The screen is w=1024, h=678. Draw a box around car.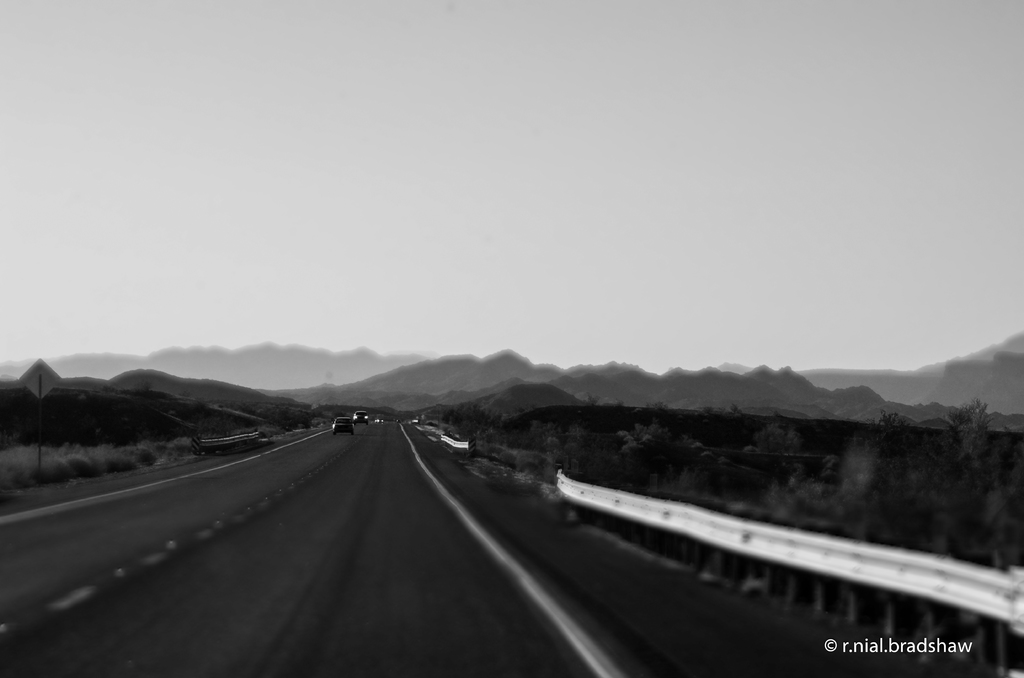
x1=332, y1=416, x2=350, y2=432.
